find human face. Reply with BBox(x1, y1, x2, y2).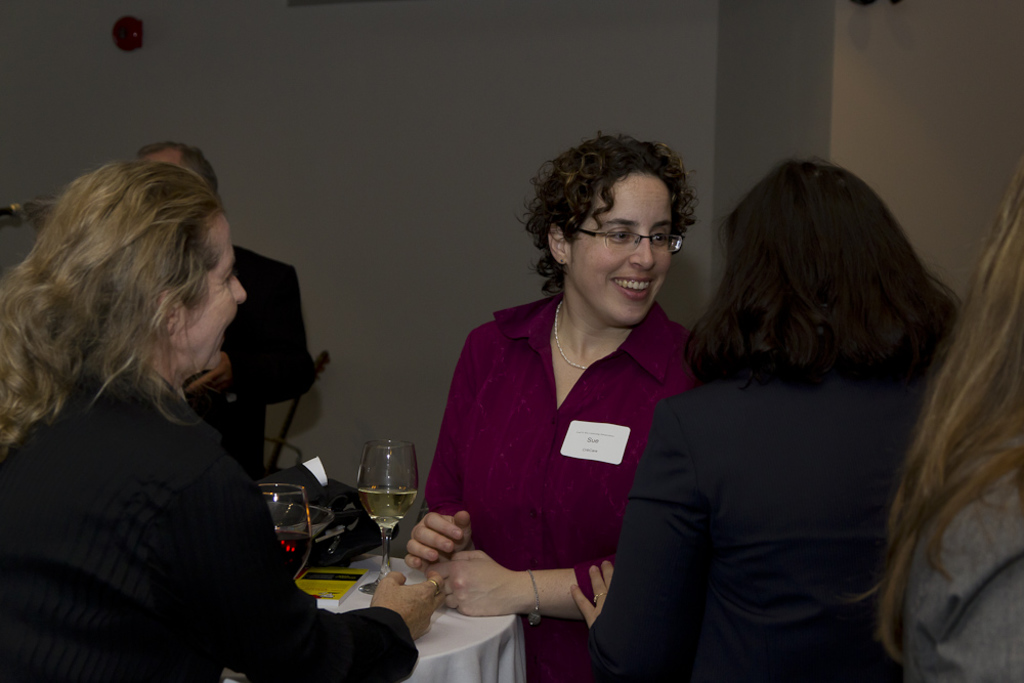
BBox(567, 171, 677, 325).
